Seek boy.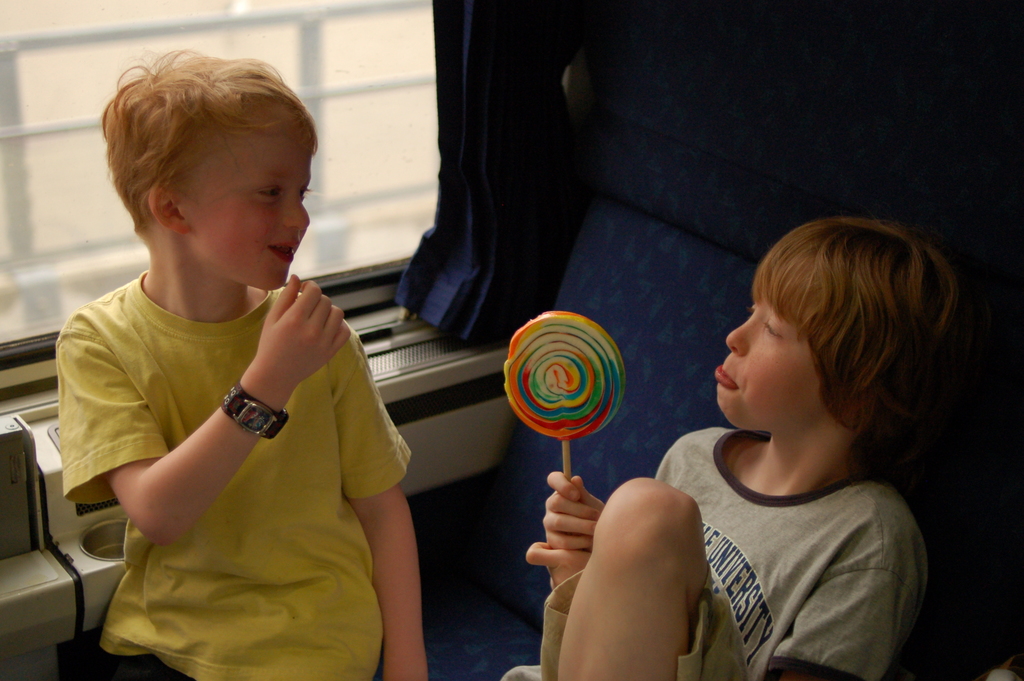
(472,207,973,680).
